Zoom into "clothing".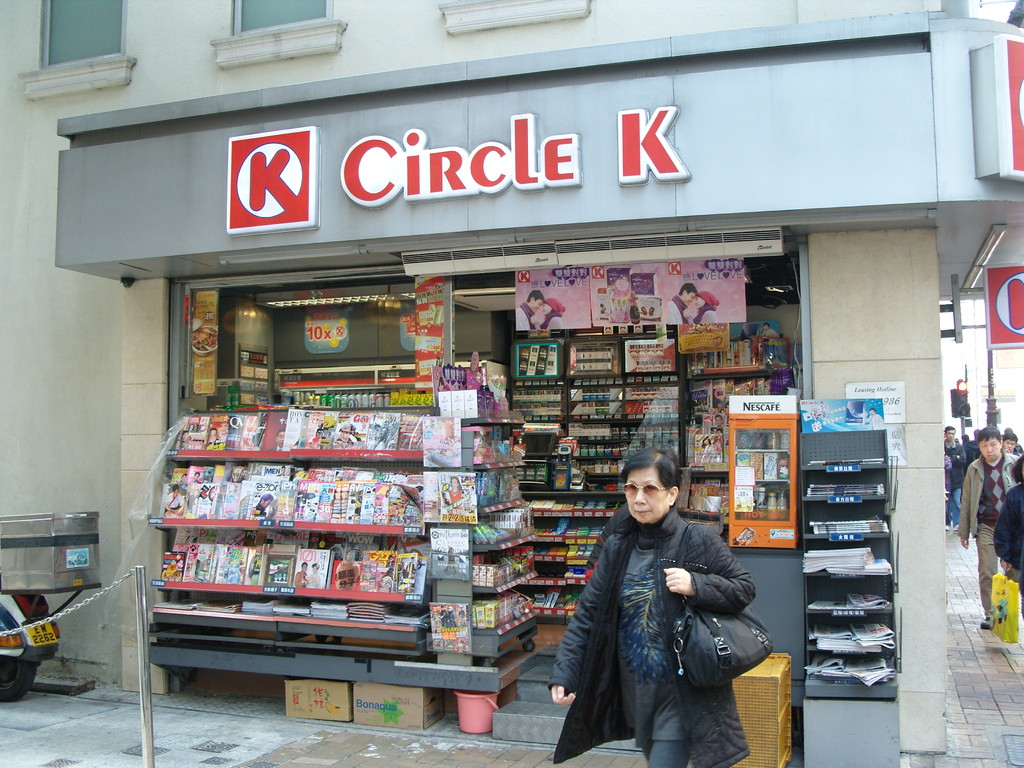
Zoom target: select_region(335, 438, 351, 446).
